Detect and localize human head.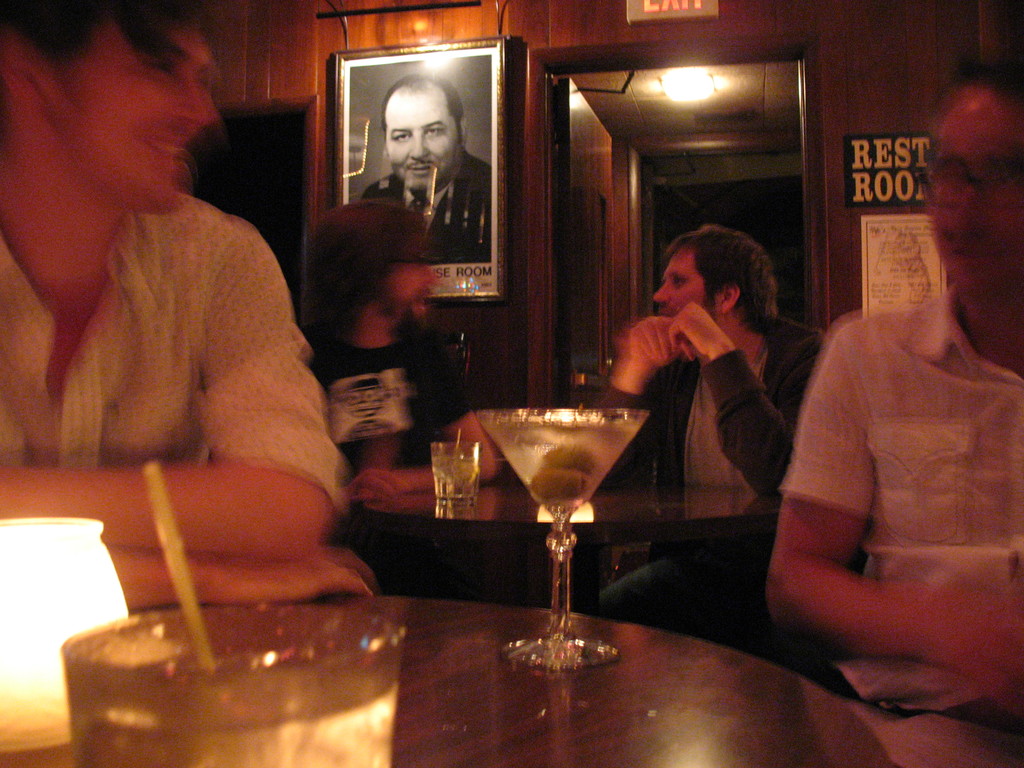
Localized at x1=386, y1=77, x2=467, y2=193.
